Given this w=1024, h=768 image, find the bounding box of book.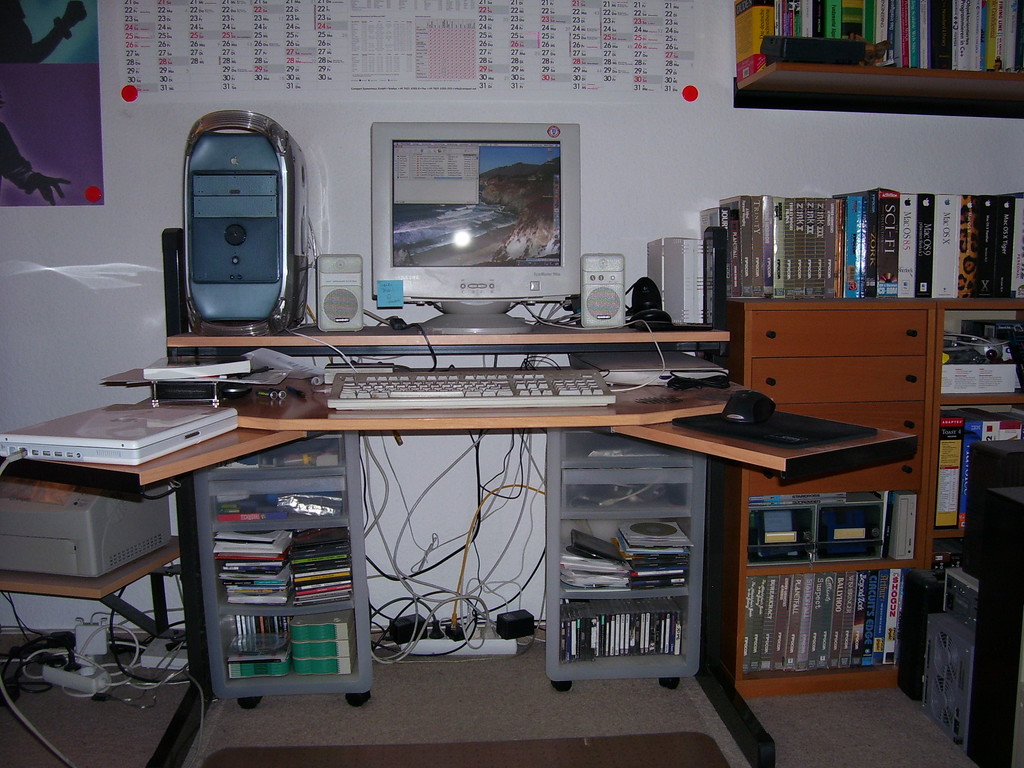
[218,496,285,526].
